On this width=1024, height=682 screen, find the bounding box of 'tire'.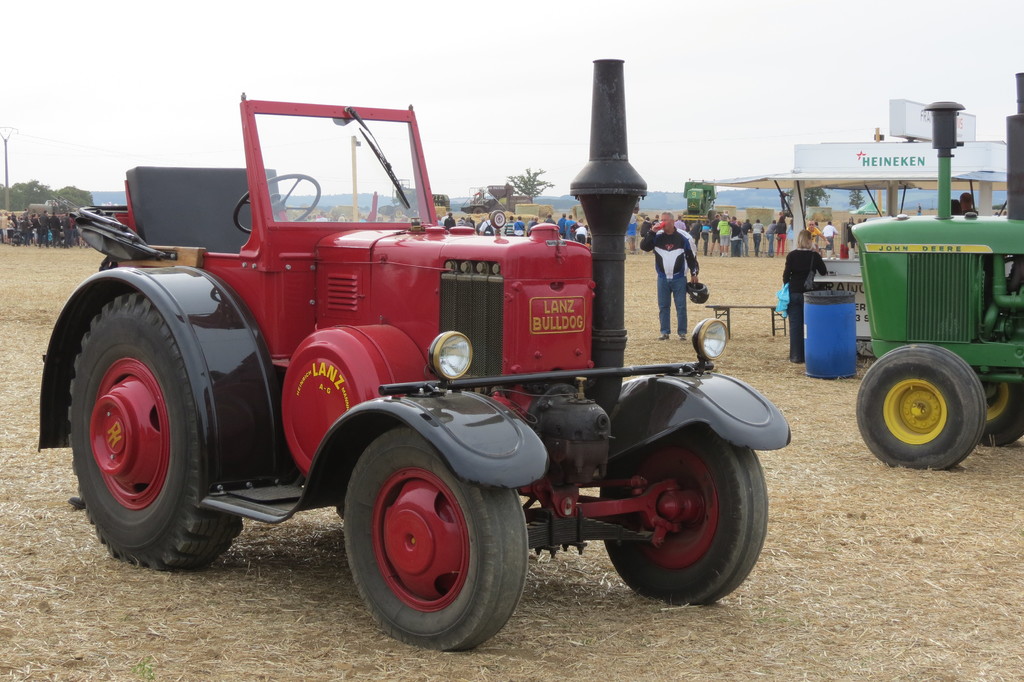
Bounding box: <bbox>862, 342, 999, 470</bbox>.
